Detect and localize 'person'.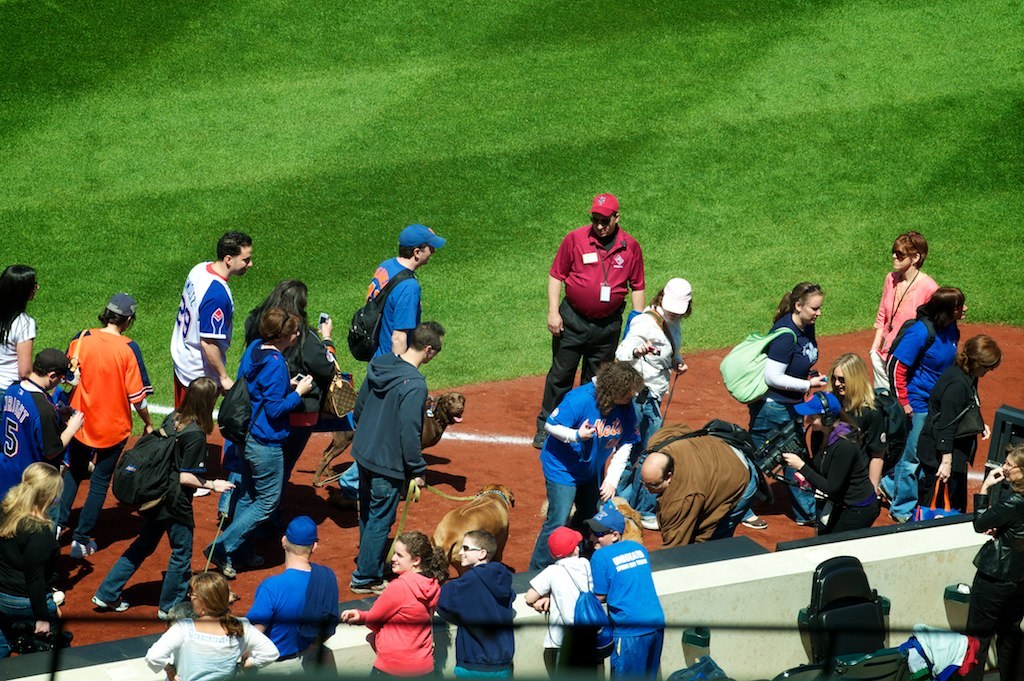
Localized at crop(429, 531, 517, 680).
